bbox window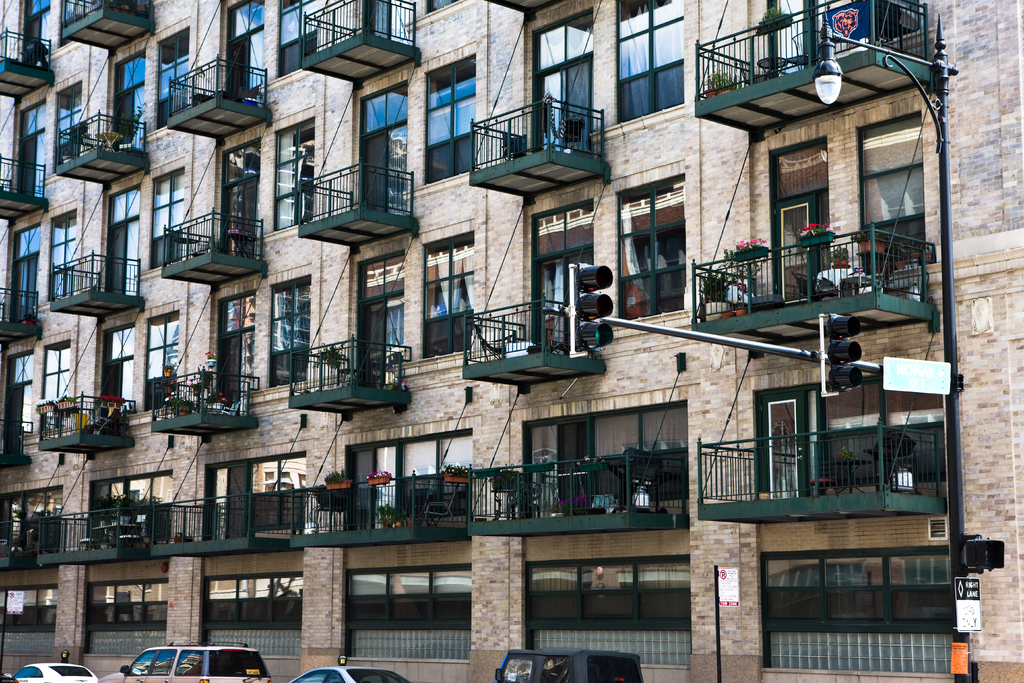
(45,209,83,309)
